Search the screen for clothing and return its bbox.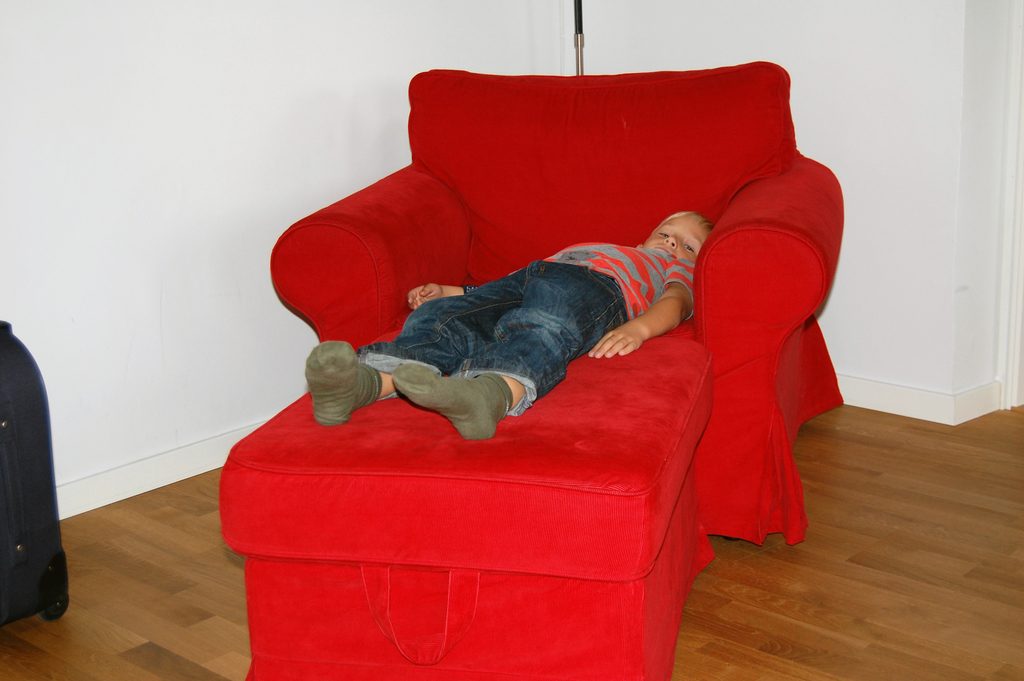
Found: <region>362, 245, 693, 419</region>.
